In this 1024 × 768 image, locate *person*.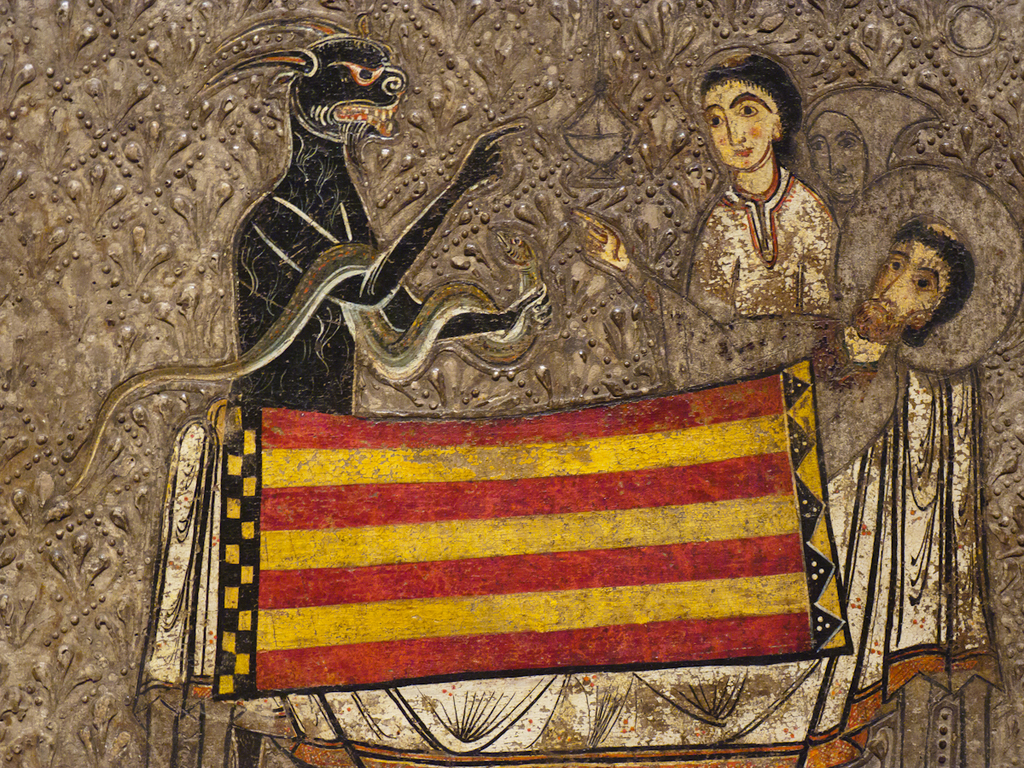
Bounding box: detection(674, 52, 841, 317).
